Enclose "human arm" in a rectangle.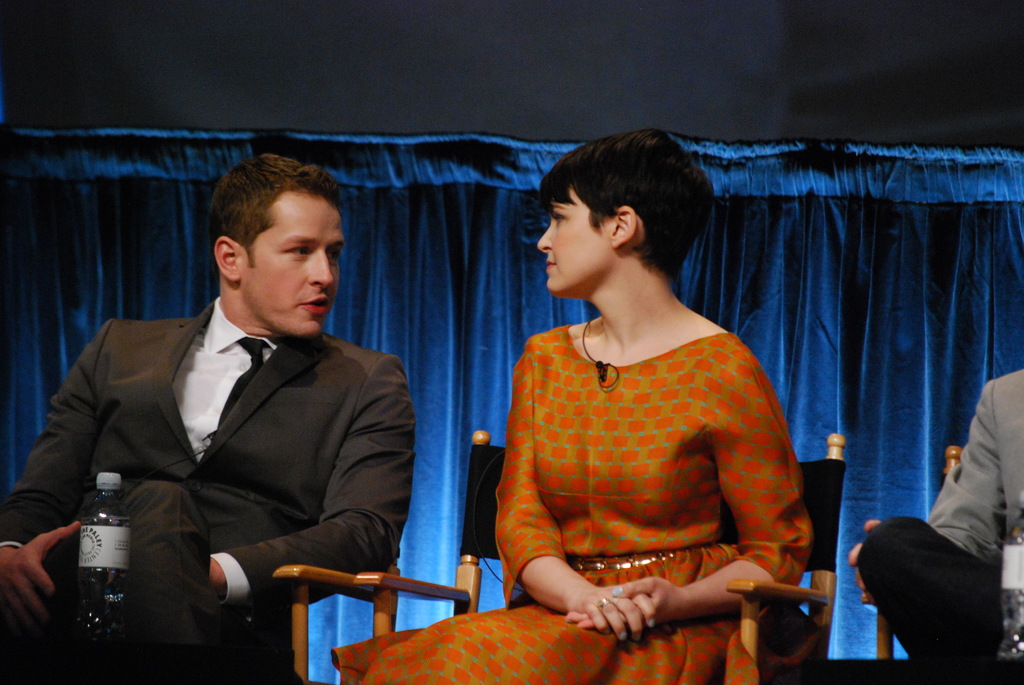
(484, 340, 652, 645).
